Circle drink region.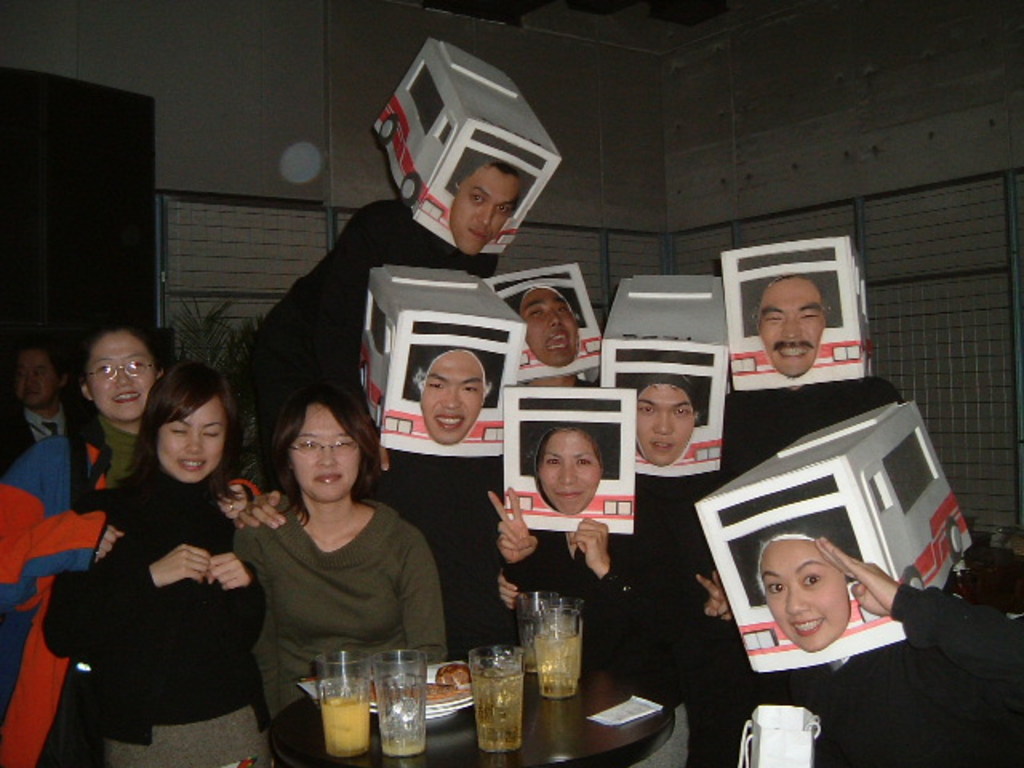
Region: detection(472, 670, 523, 747).
